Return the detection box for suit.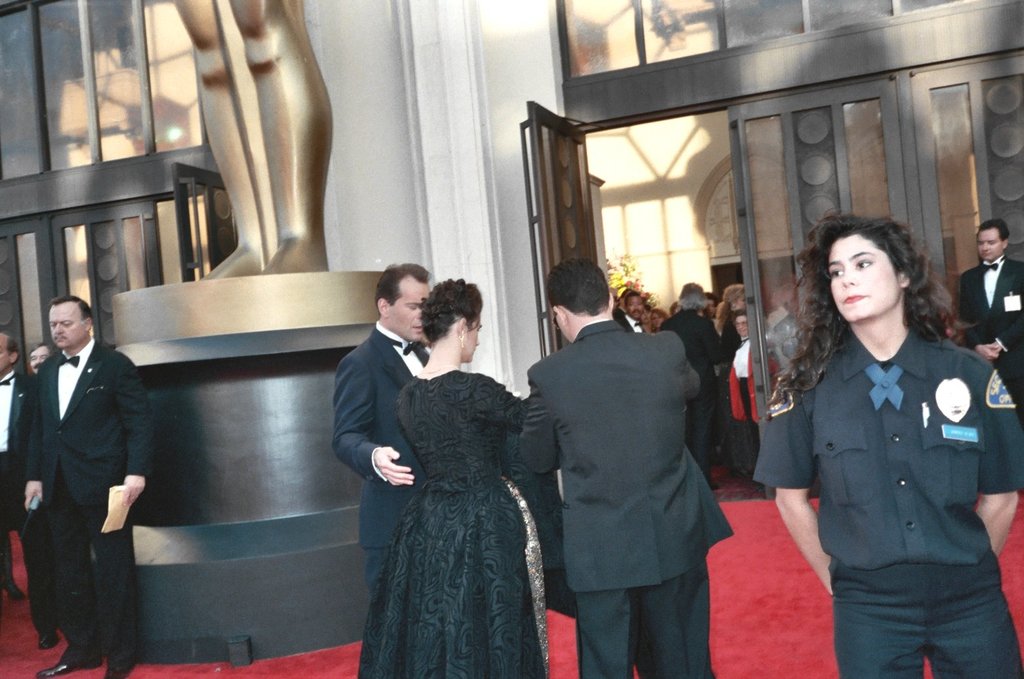
(left=616, top=316, right=643, bottom=334).
